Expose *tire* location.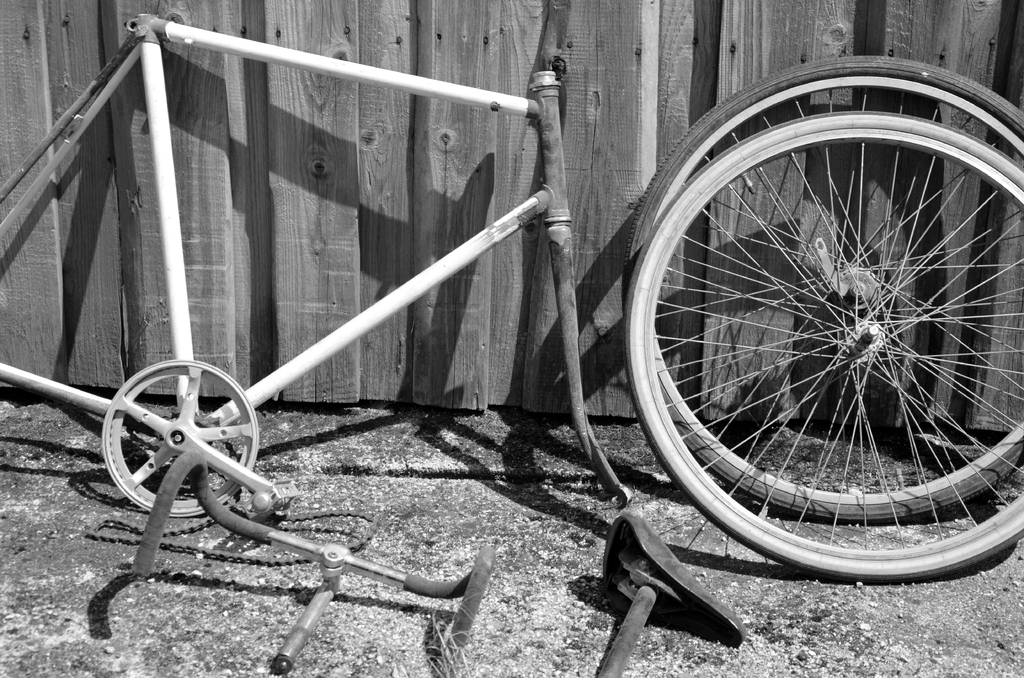
Exposed at pyautogui.locateOnScreen(623, 109, 1023, 583).
